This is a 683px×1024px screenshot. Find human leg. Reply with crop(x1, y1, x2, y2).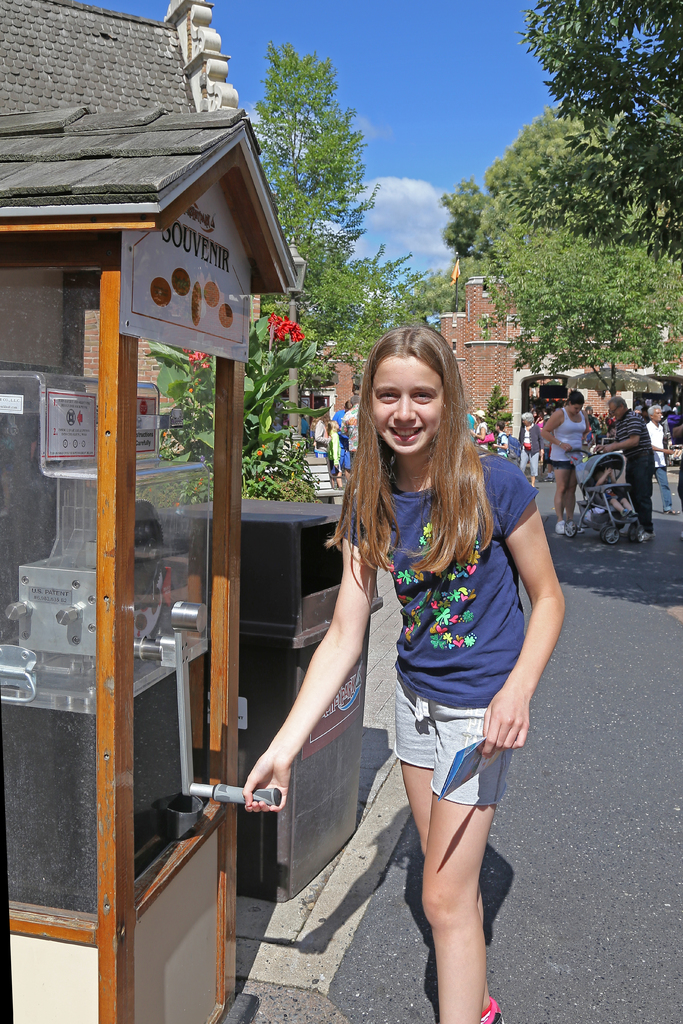
crop(565, 452, 588, 533).
